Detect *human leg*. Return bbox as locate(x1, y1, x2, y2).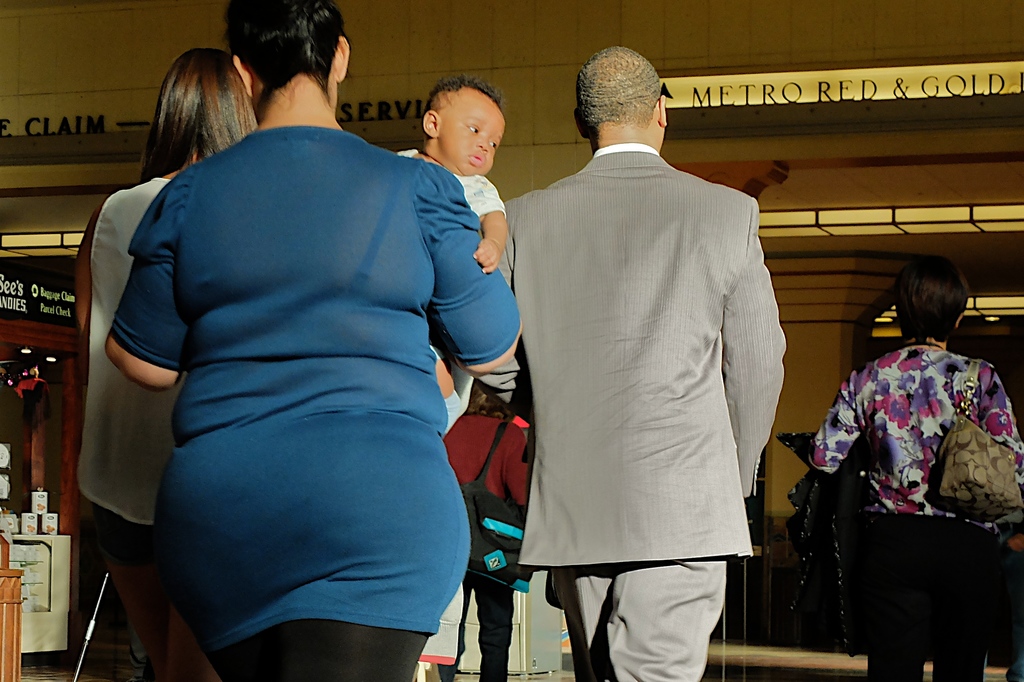
locate(925, 517, 990, 681).
